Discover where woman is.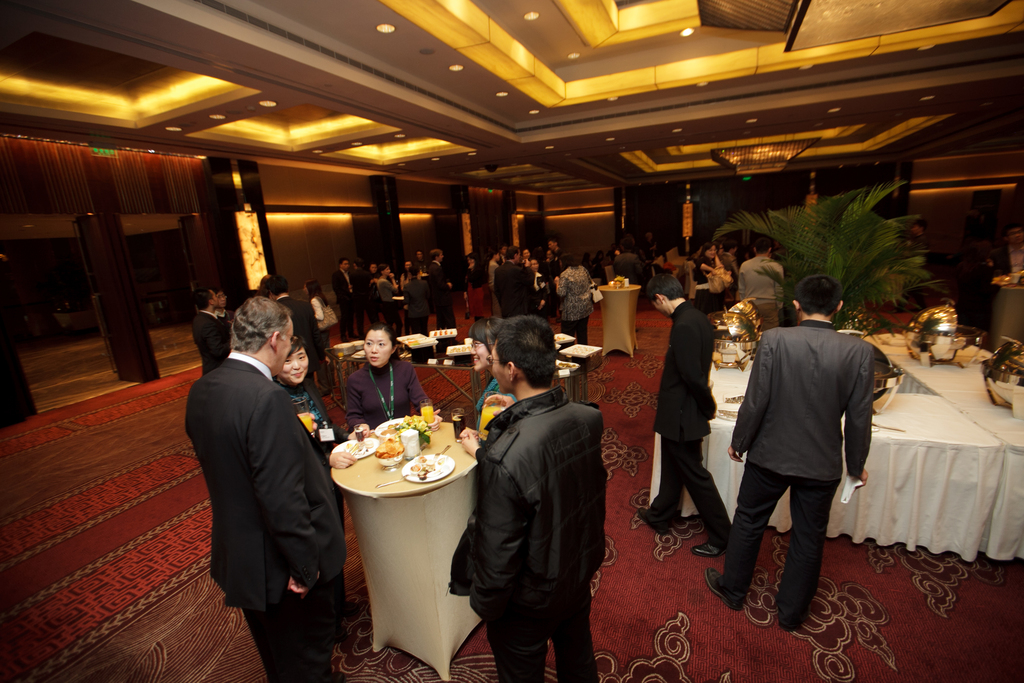
Discovered at {"x1": 457, "y1": 315, "x2": 521, "y2": 459}.
